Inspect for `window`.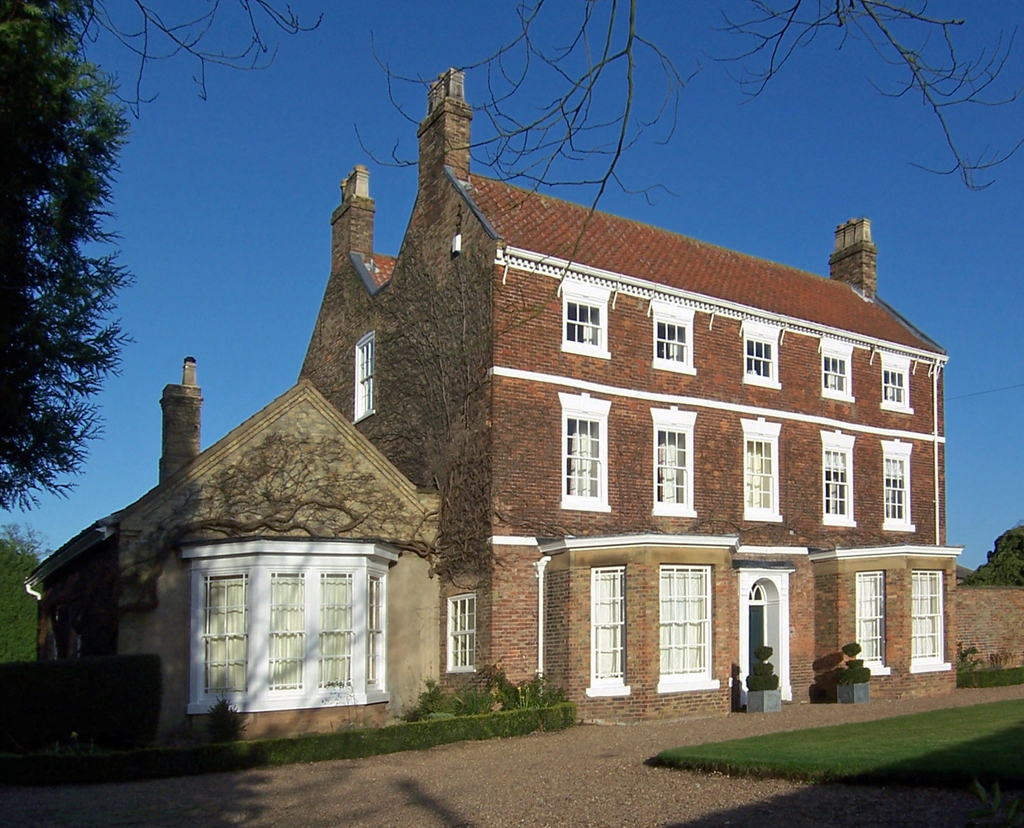
Inspection: BBox(881, 453, 910, 523).
